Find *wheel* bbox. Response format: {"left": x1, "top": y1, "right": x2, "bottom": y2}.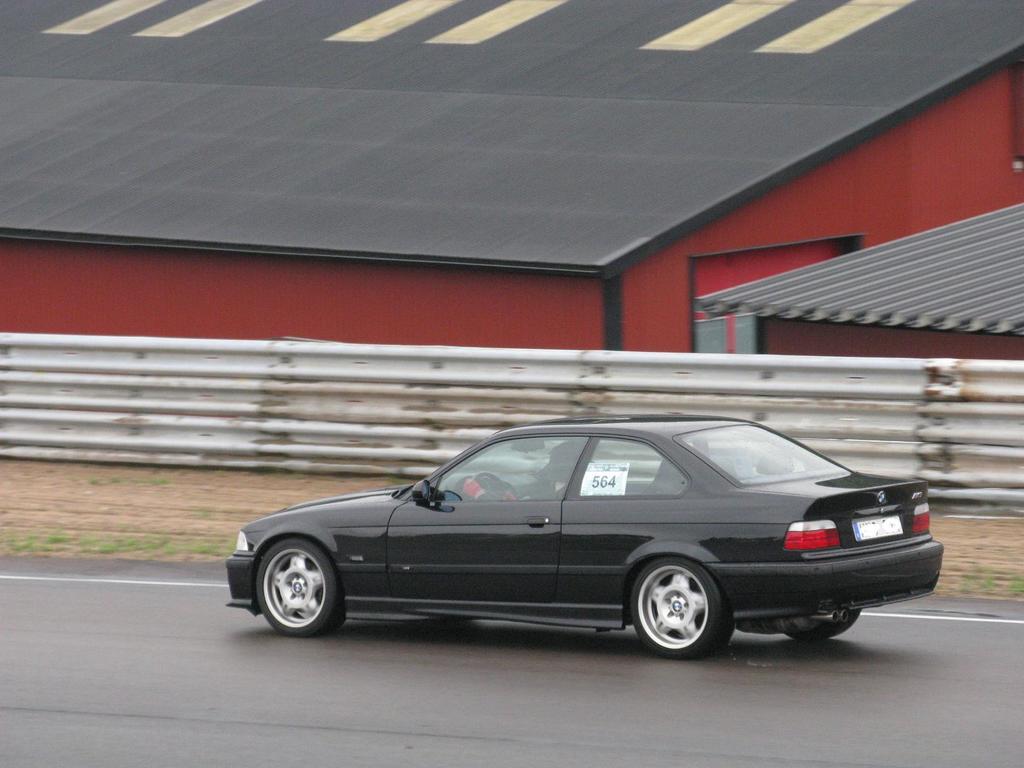
{"left": 472, "top": 474, "right": 502, "bottom": 501}.
